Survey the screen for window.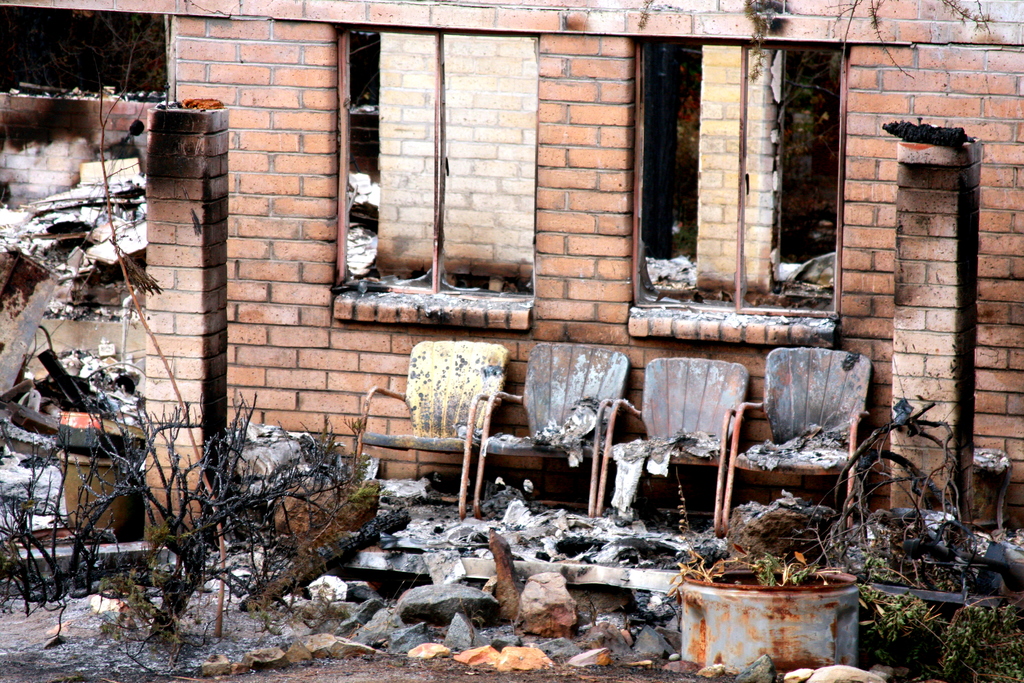
Survey found: (left=346, top=31, right=538, bottom=299).
